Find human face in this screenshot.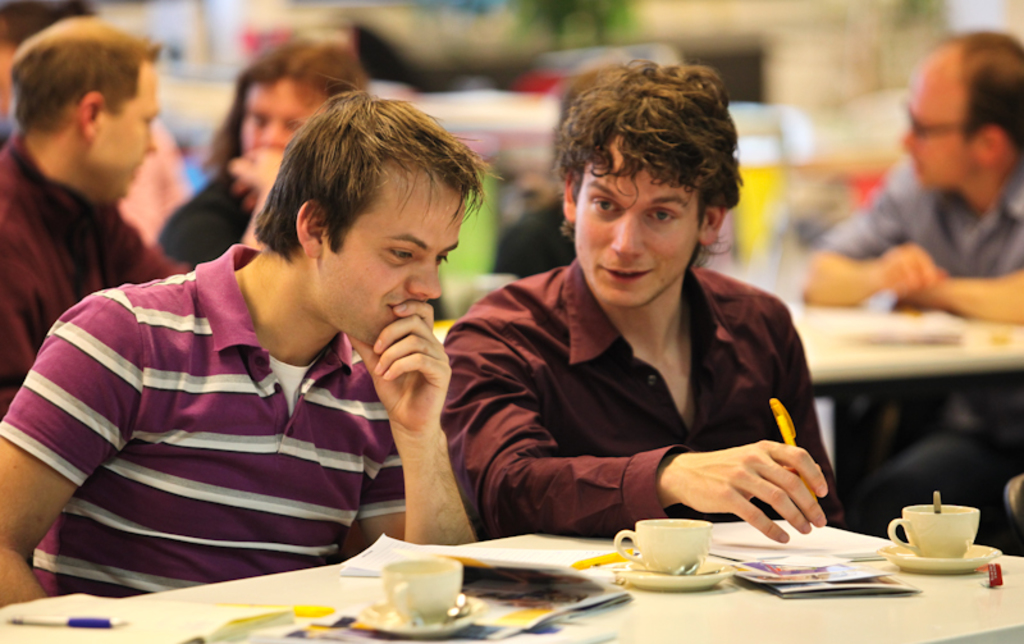
The bounding box for human face is crop(237, 72, 319, 156).
